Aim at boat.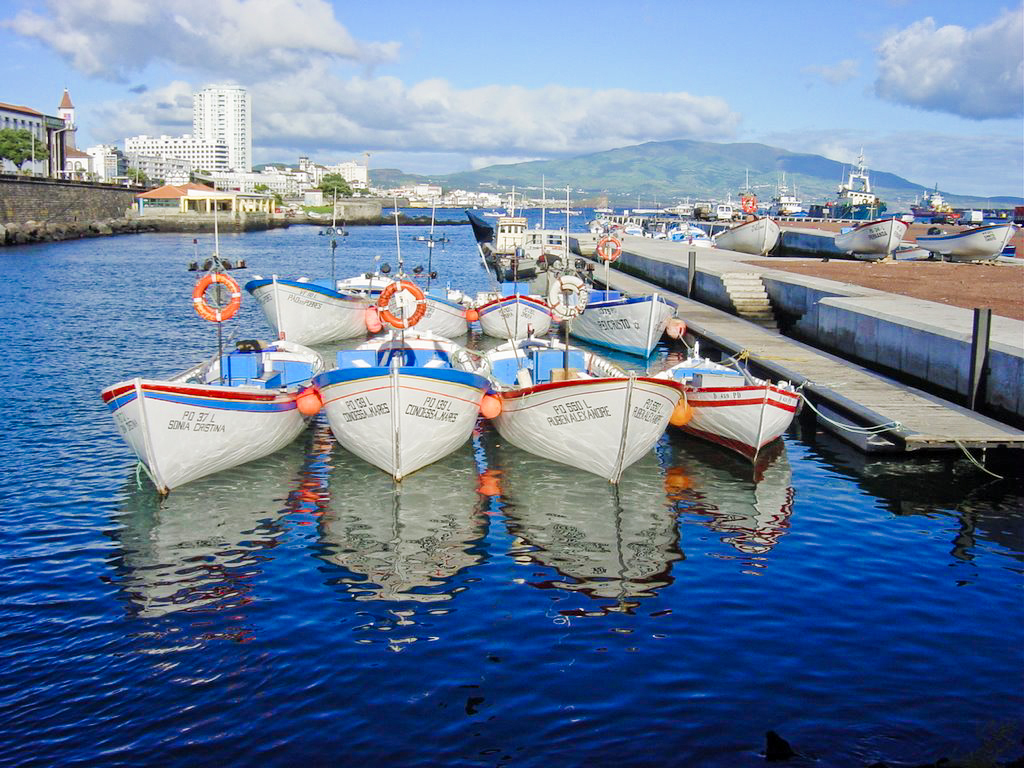
Aimed at bbox=[551, 207, 561, 218].
